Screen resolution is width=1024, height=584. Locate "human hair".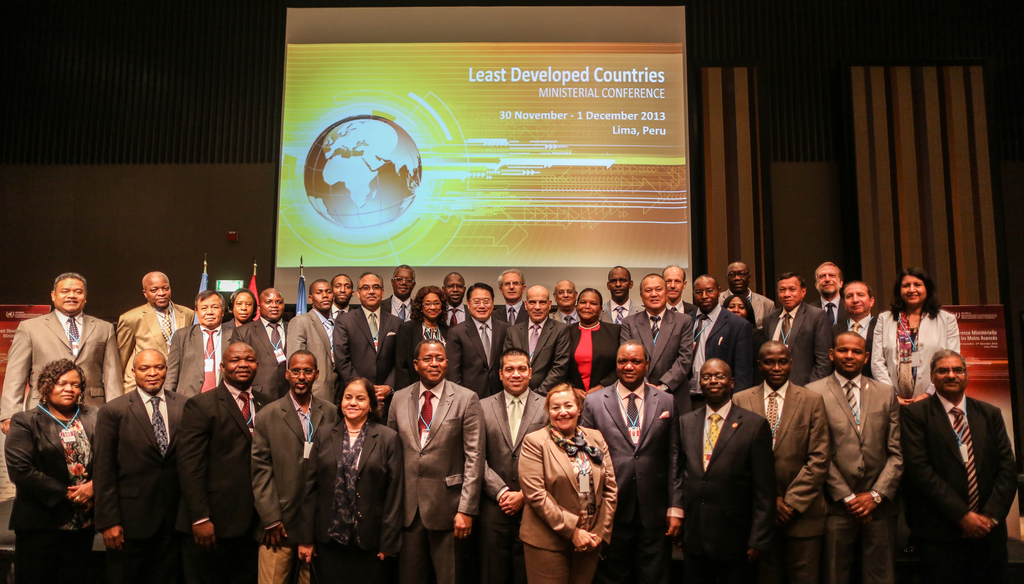
x1=34, y1=358, x2=85, y2=413.
